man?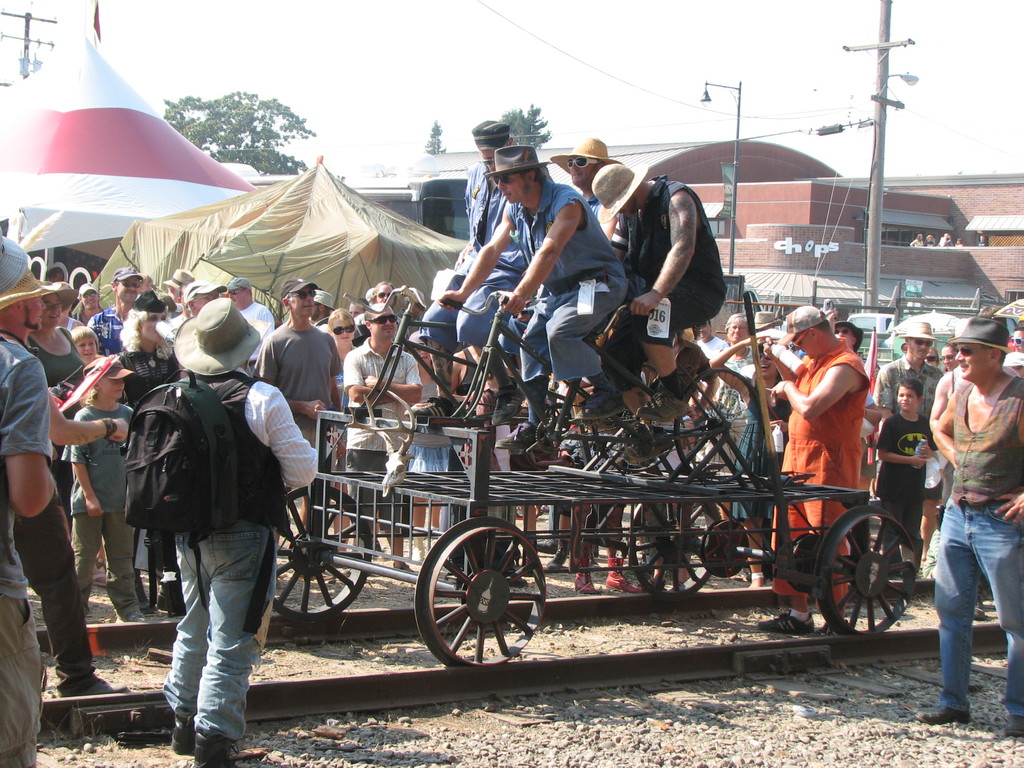
(x1=554, y1=135, x2=614, y2=236)
